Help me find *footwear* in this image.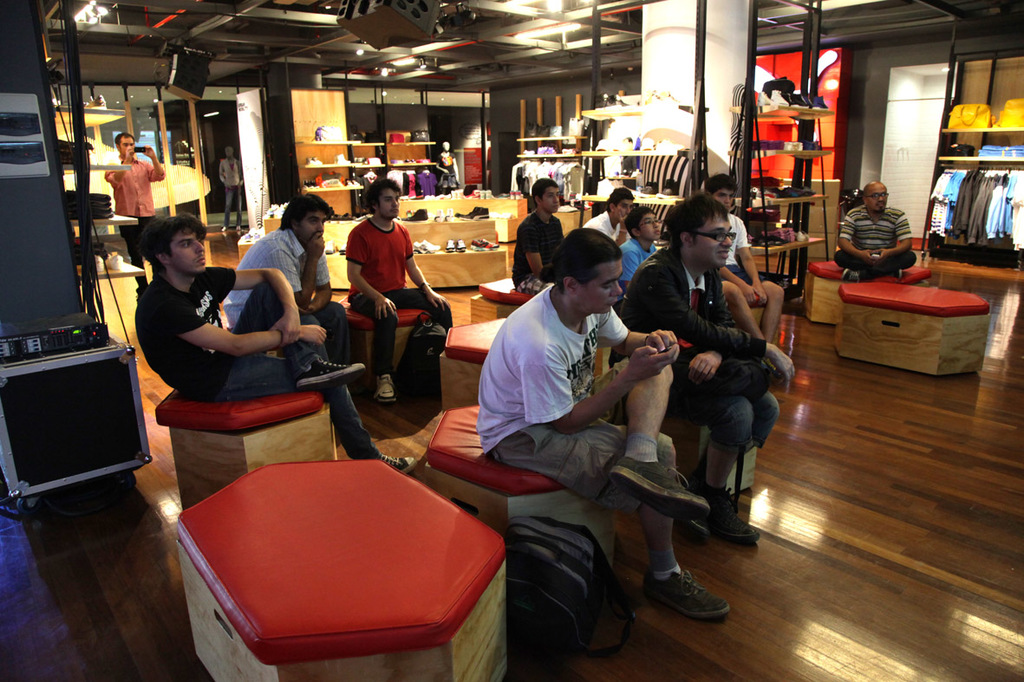
Found it: bbox(443, 210, 459, 223).
